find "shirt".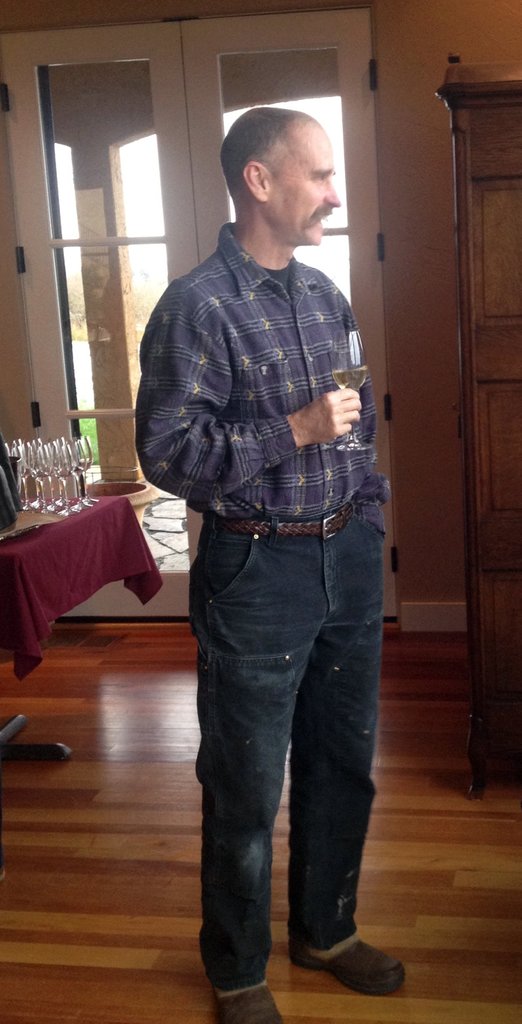
(left=129, top=220, right=395, bottom=534).
